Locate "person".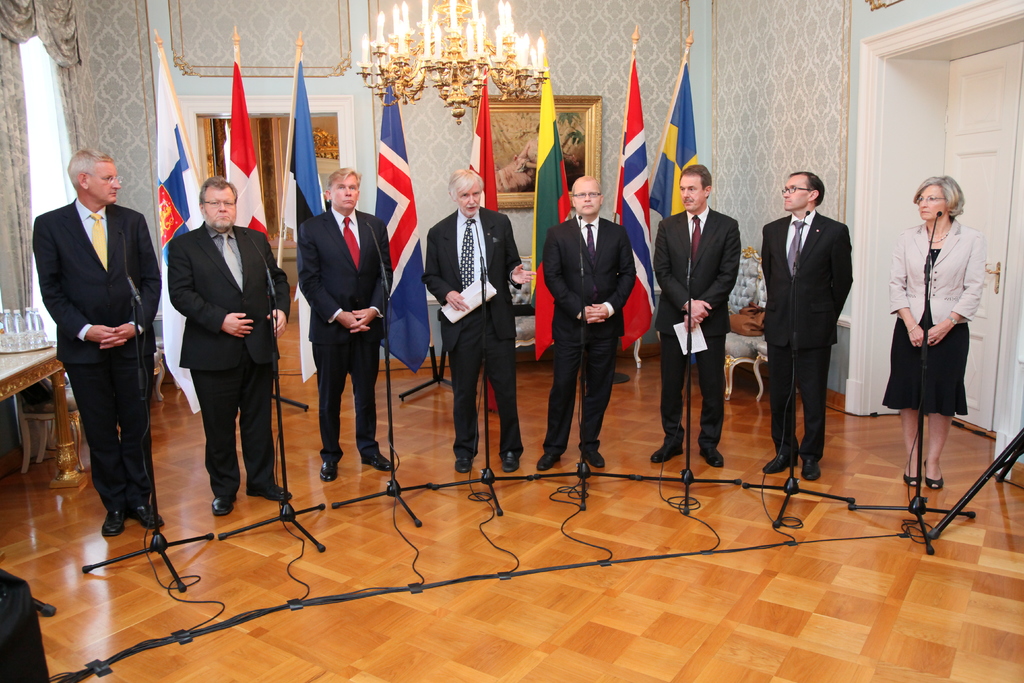
Bounding box: left=540, top=177, right=637, bottom=472.
